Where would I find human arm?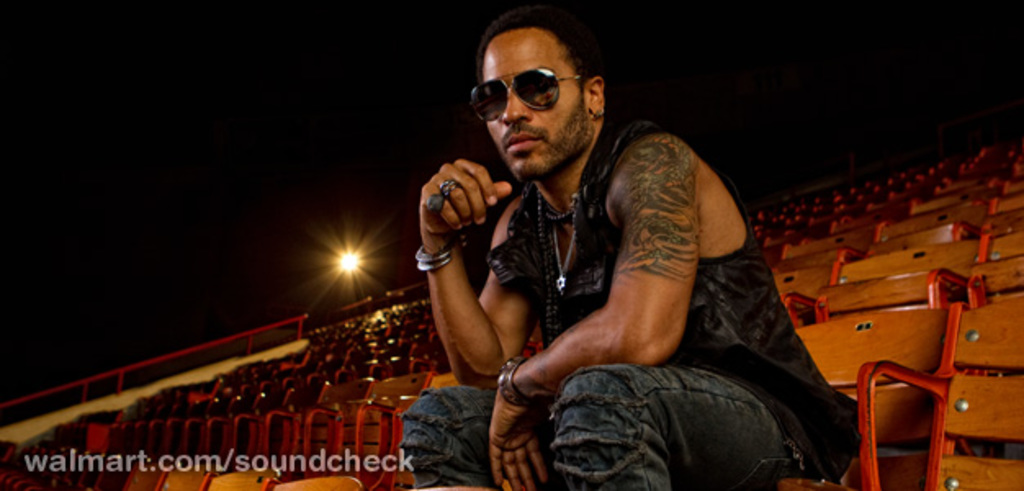
At 427/155/532/370.
